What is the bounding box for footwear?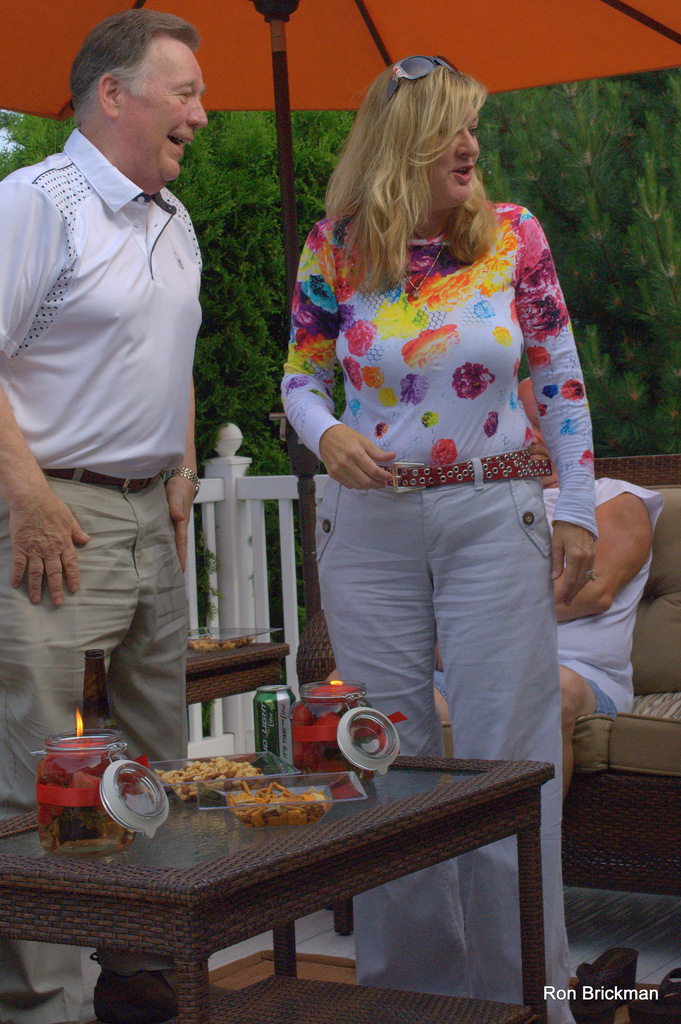
x1=633 y1=964 x2=680 y2=1023.
